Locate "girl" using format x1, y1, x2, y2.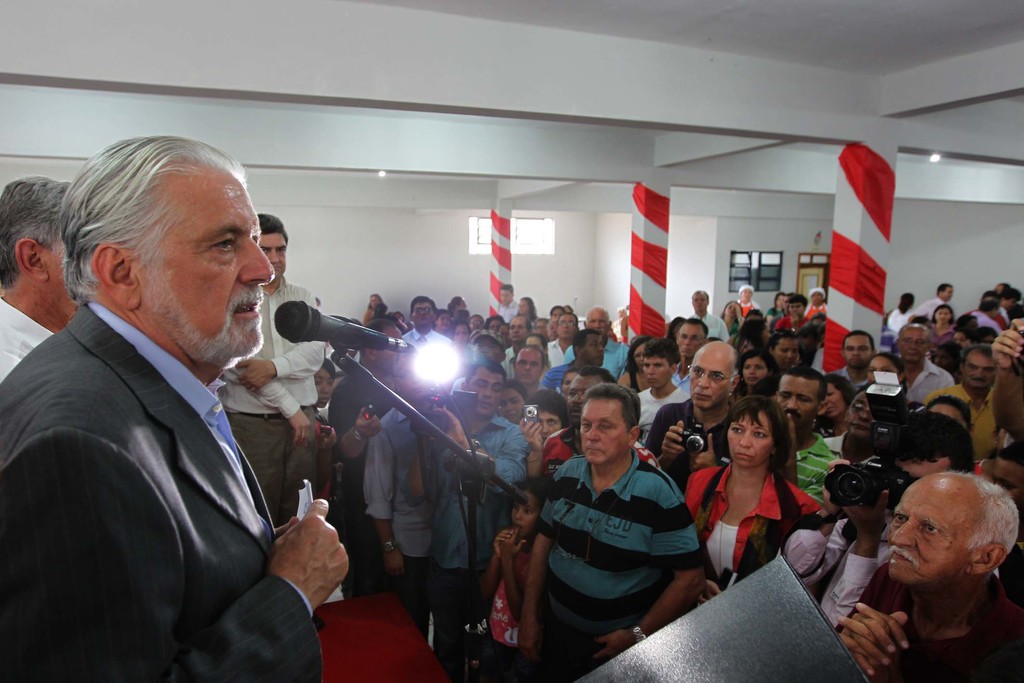
931, 305, 954, 348.
